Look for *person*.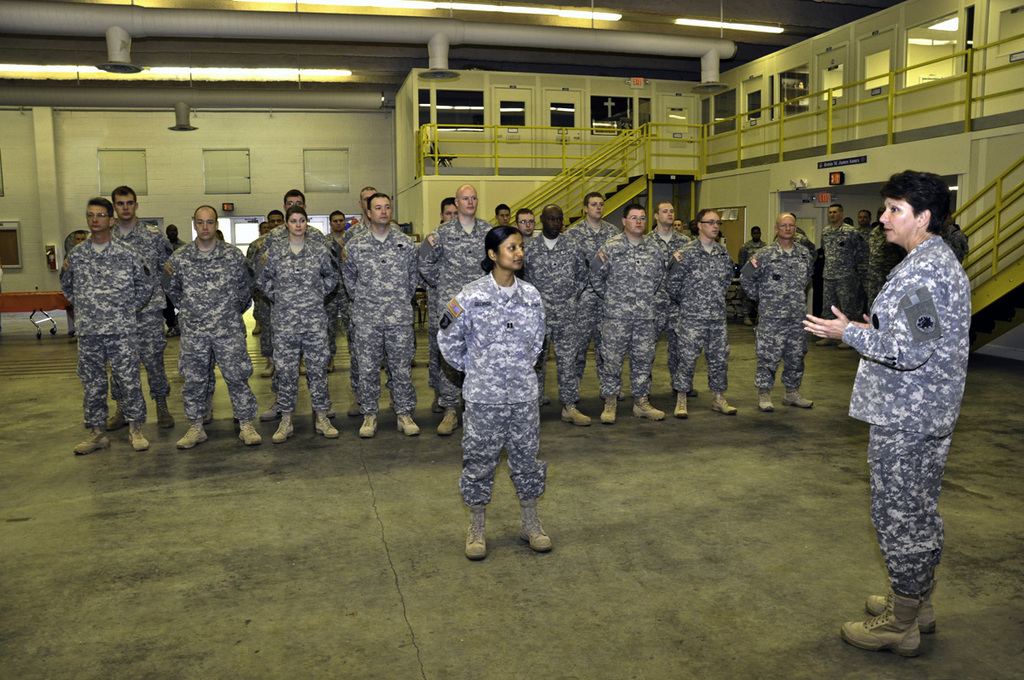
Found: detection(256, 205, 340, 444).
